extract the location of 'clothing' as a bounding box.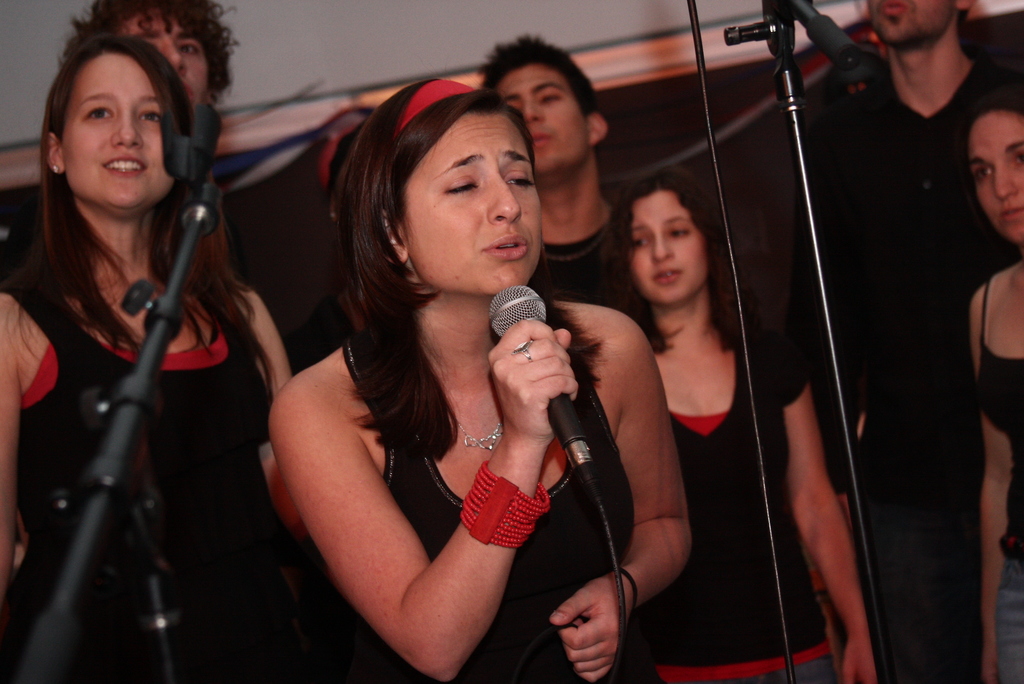
0 266 328 683.
